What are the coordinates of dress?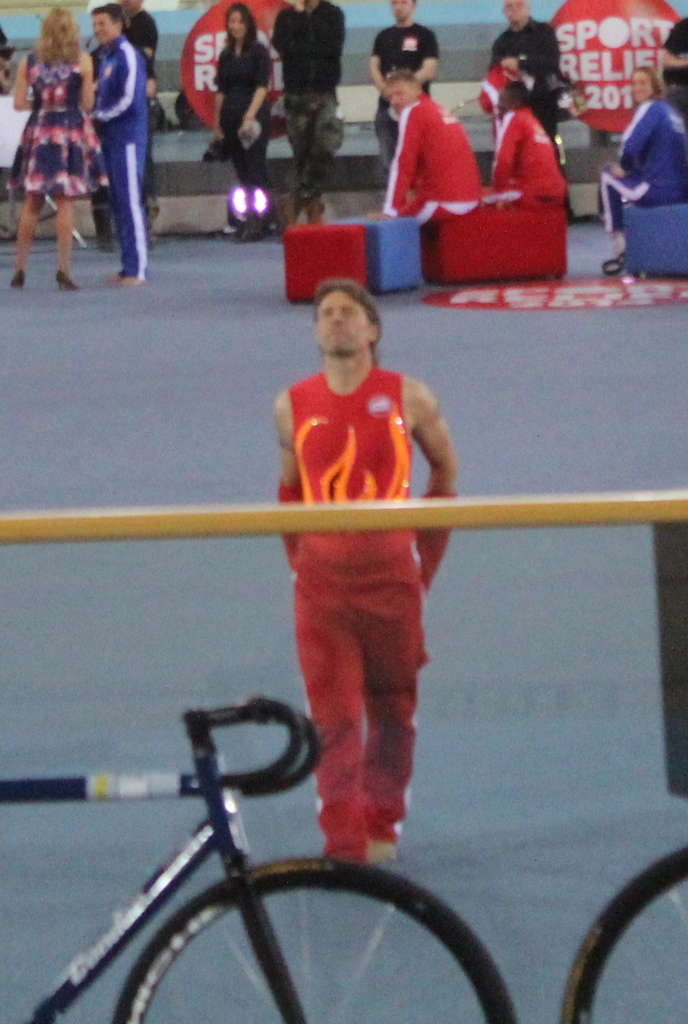
Rect(13, 31, 104, 207).
